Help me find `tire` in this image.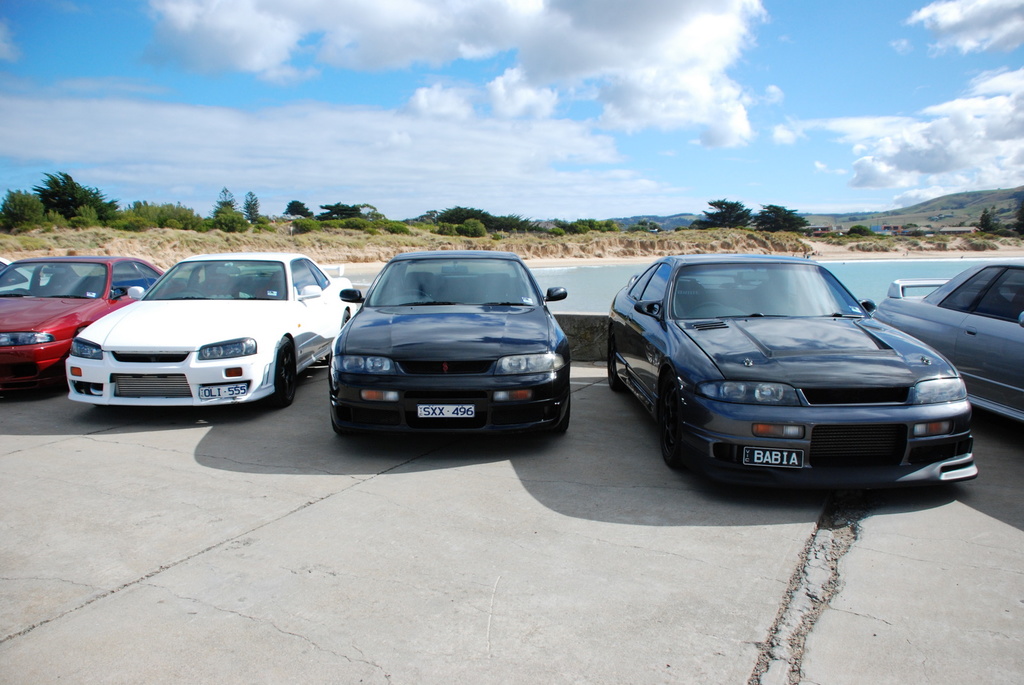
Found it: [x1=601, y1=319, x2=622, y2=390].
